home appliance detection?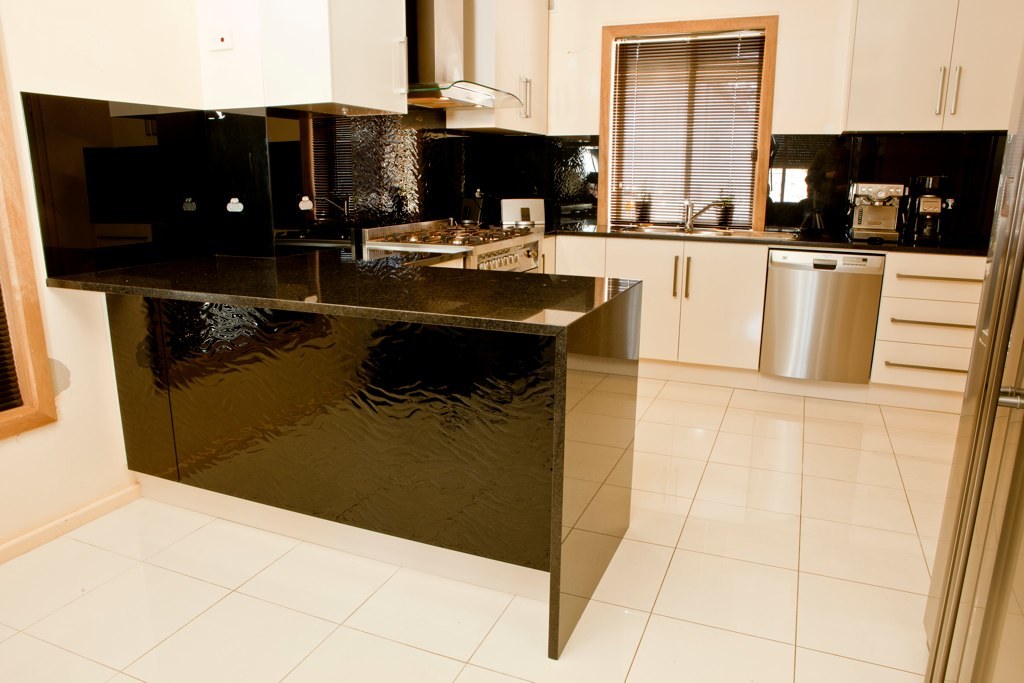
select_region(904, 170, 957, 243)
